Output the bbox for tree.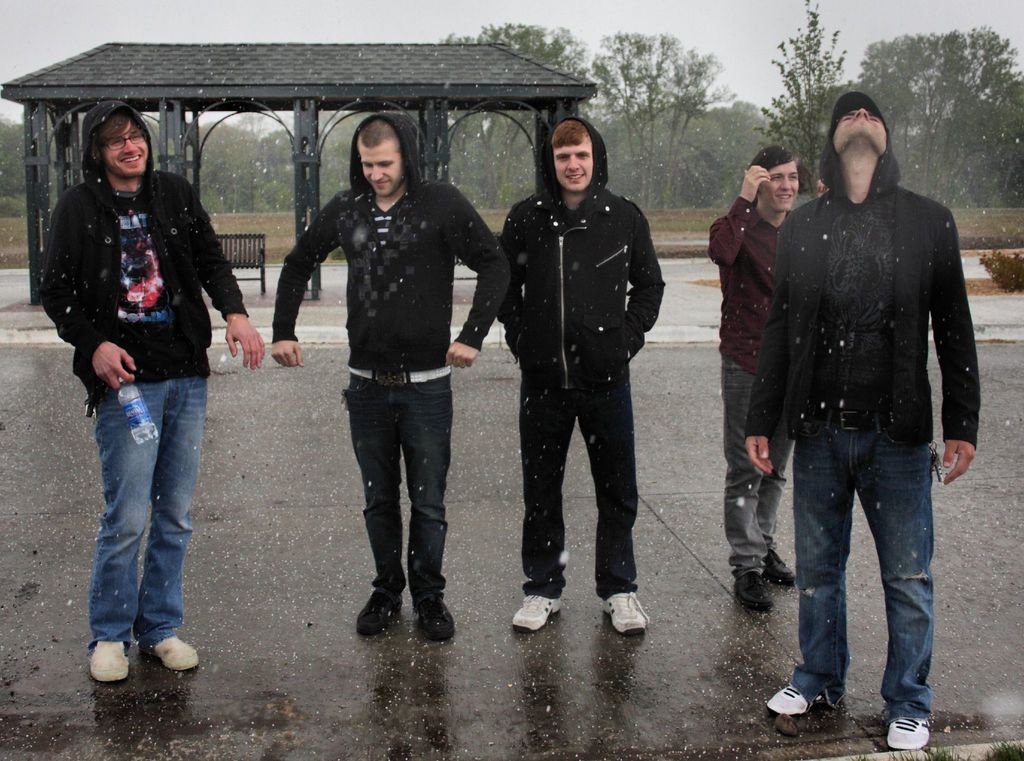
[591, 29, 737, 209].
